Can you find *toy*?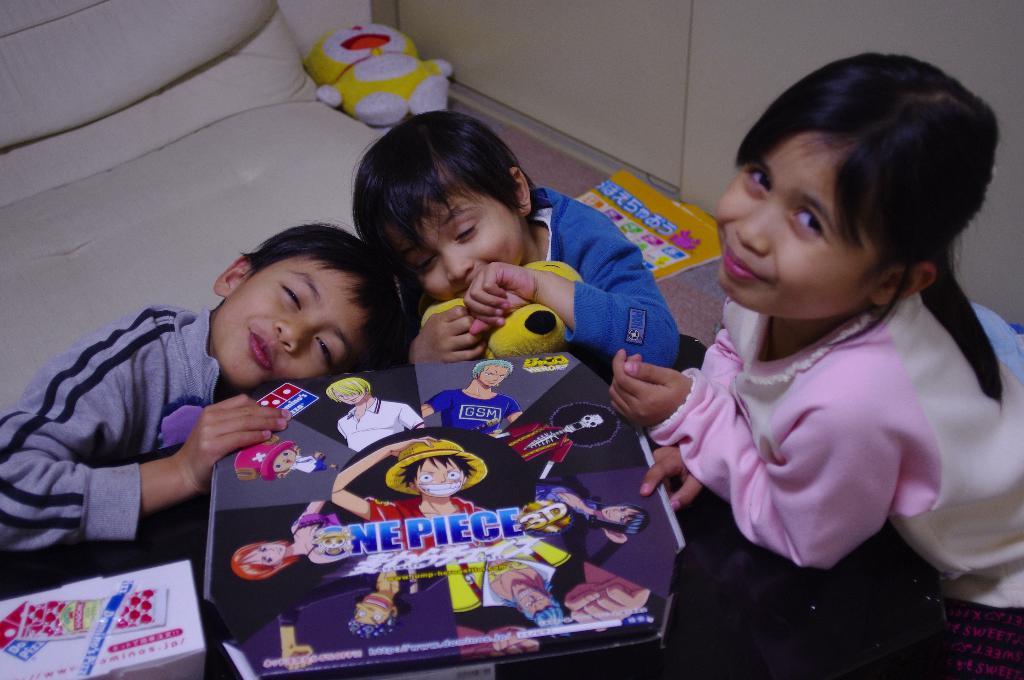
Yes, bounding box: <region>422, 254, 596, 362</region>.
